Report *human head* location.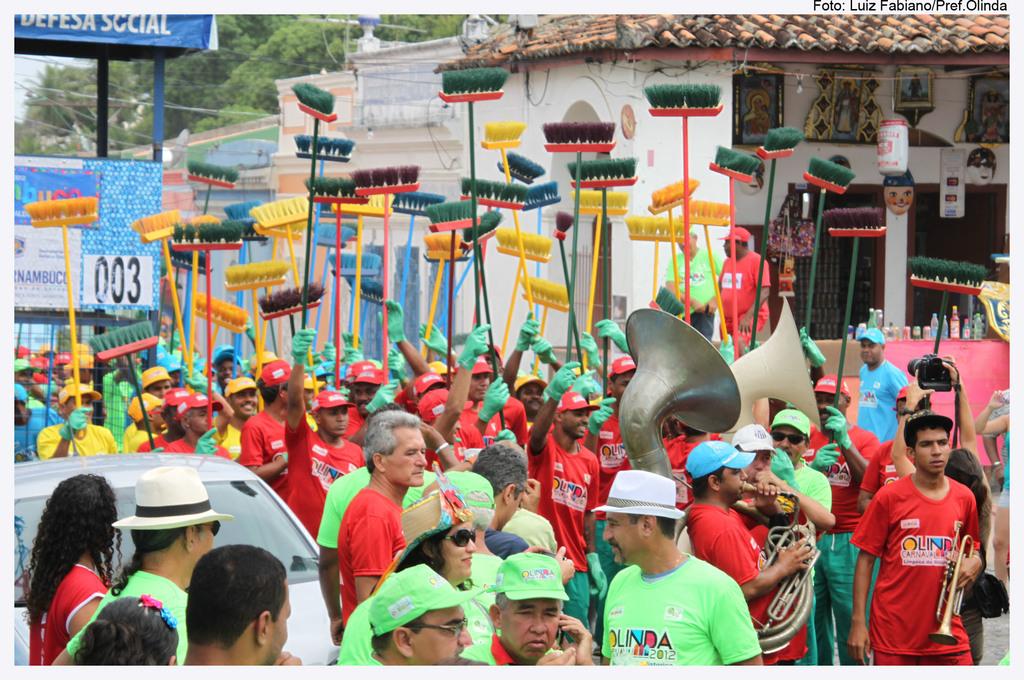
Report: (left=732, top=424, right=772, bottom=479).
